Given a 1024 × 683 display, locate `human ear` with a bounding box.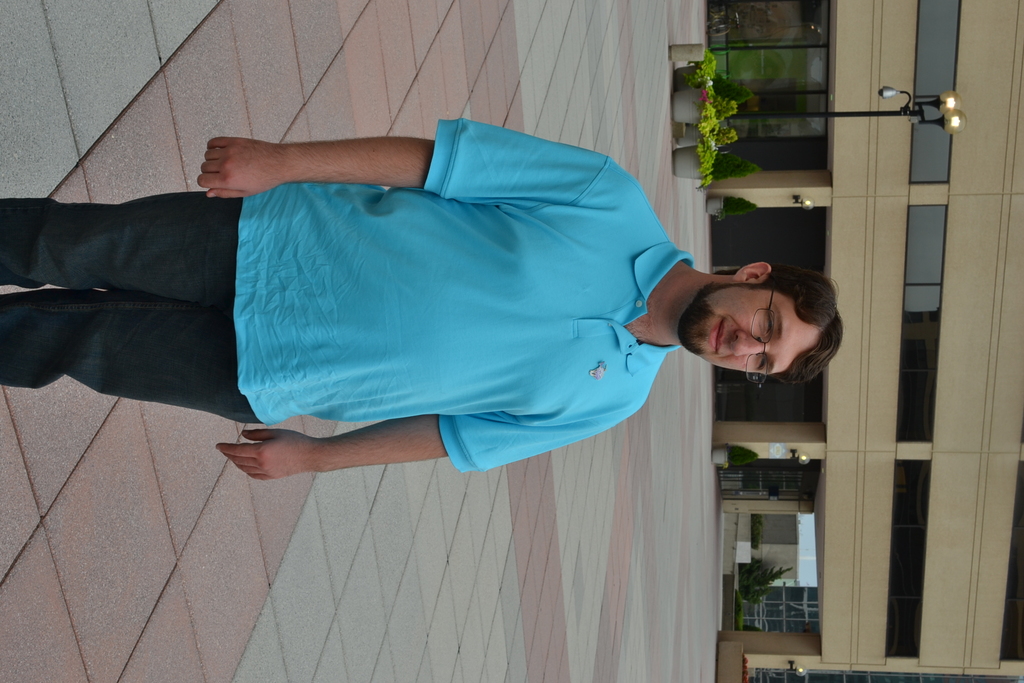
Located: (x1=731, y1=261, x2=771, y2=283).
